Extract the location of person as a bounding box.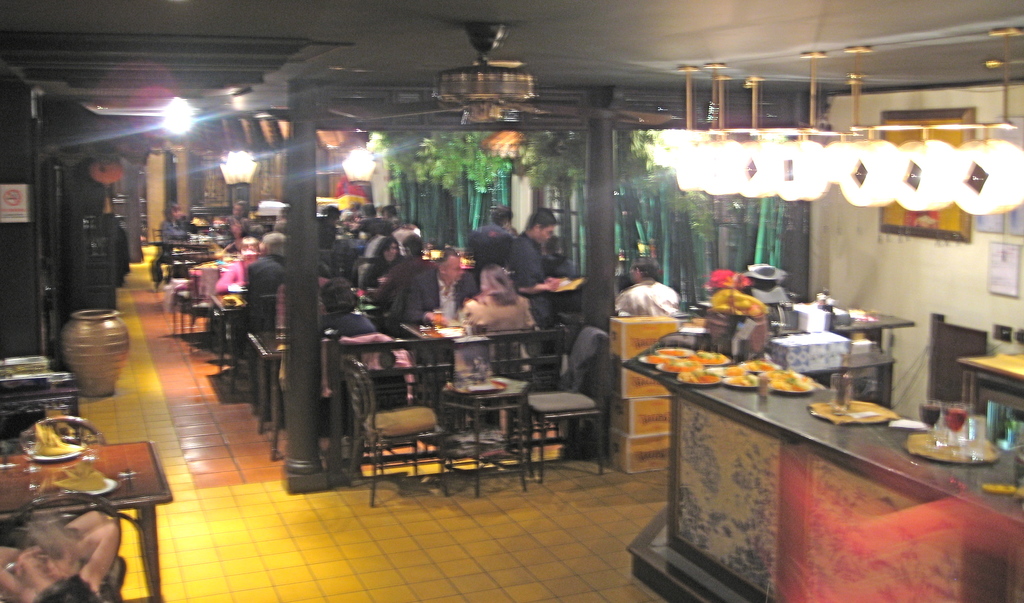
box(244, 230, 291, 290).
